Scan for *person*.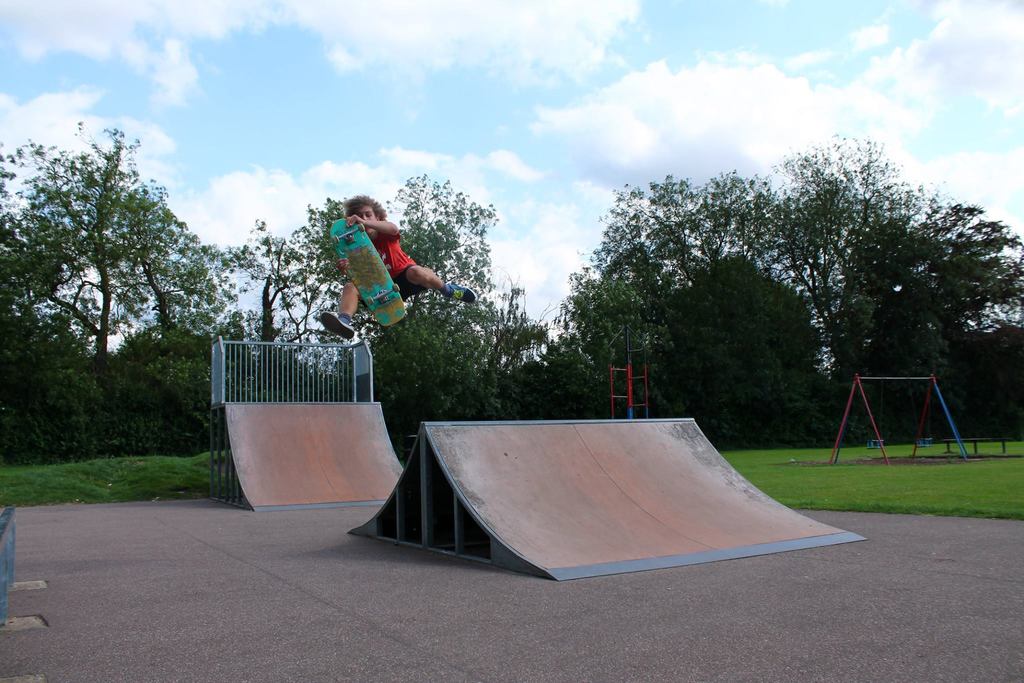
Scan result: detection(311, 193, 439, 343).
